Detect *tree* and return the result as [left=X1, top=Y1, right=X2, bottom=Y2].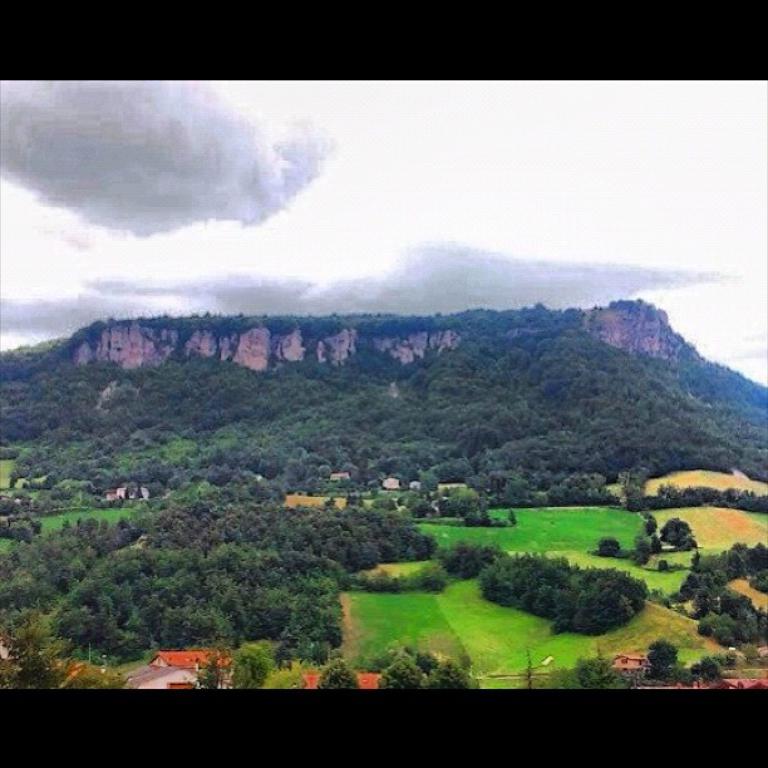
[left=708, top=624, right=735, bottom=645].
